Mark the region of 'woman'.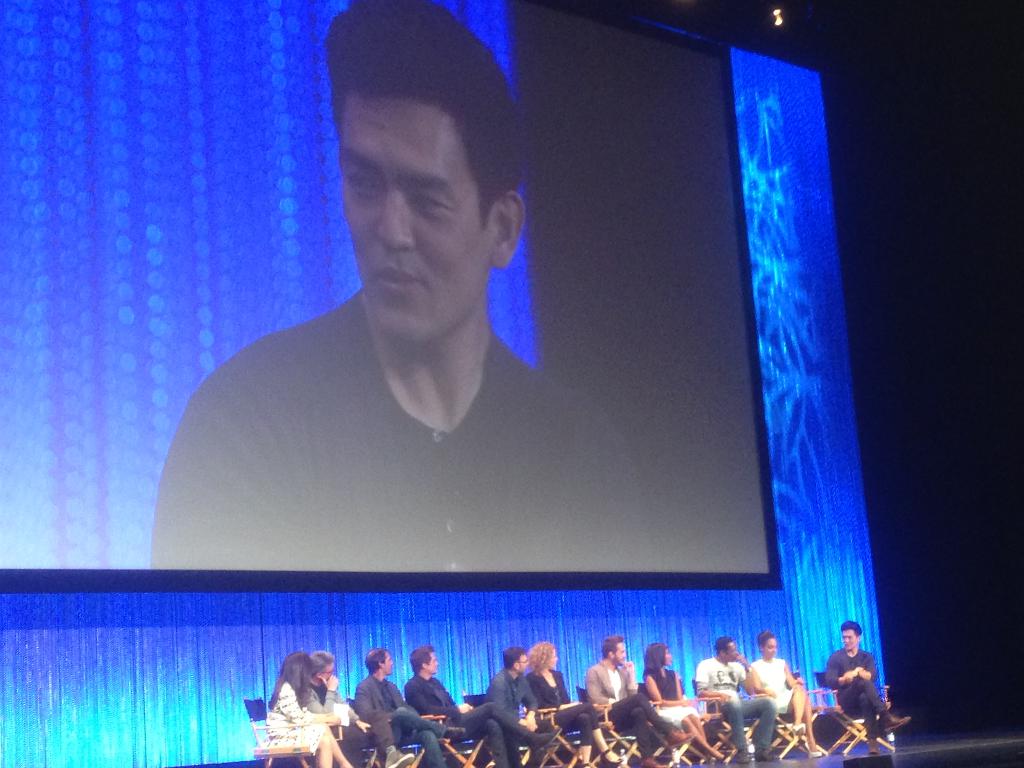
Region: 263:654:351:767.
